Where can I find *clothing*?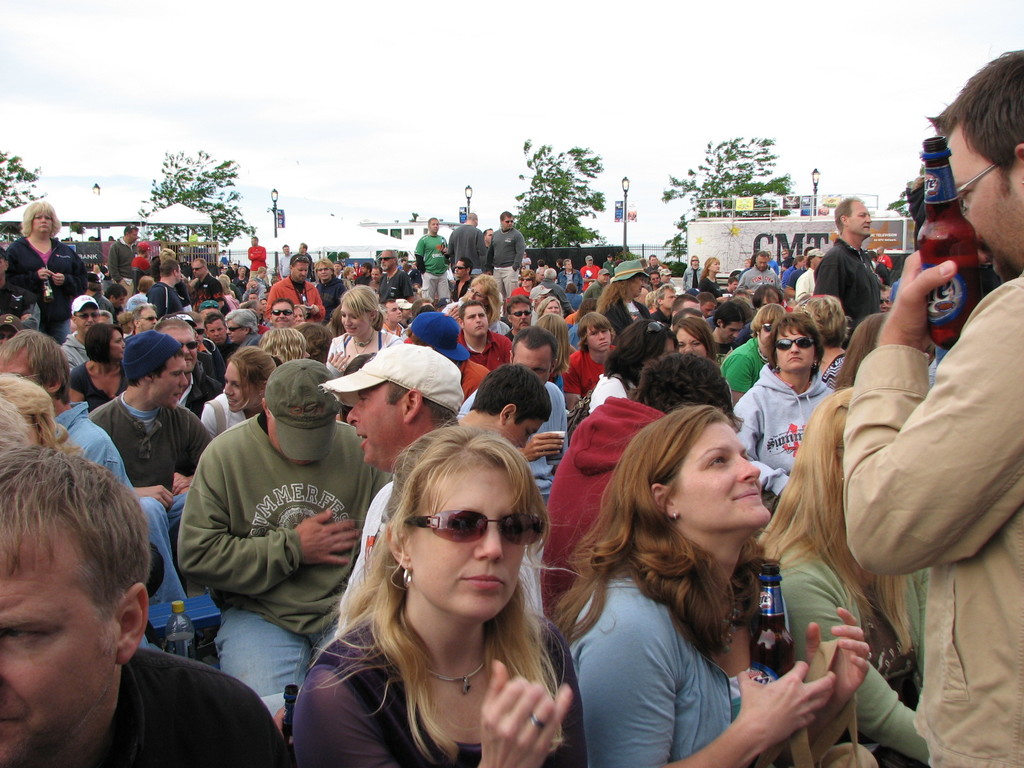
You can find it at [548, 484, 813, 746].
